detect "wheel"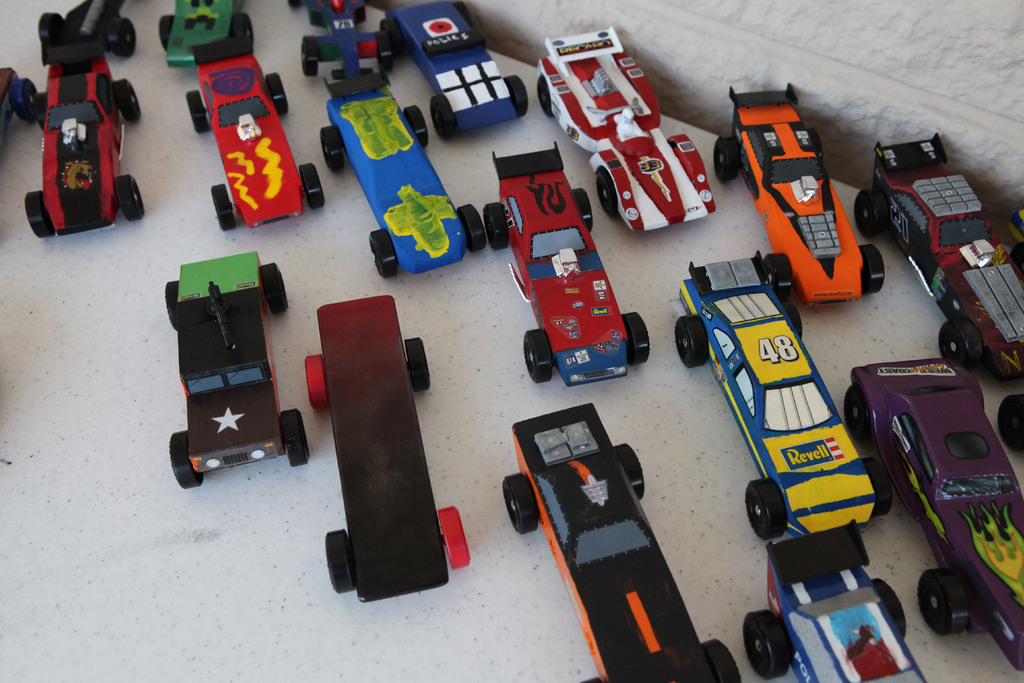
[left=260, top=261, right=292, bottom=315]
